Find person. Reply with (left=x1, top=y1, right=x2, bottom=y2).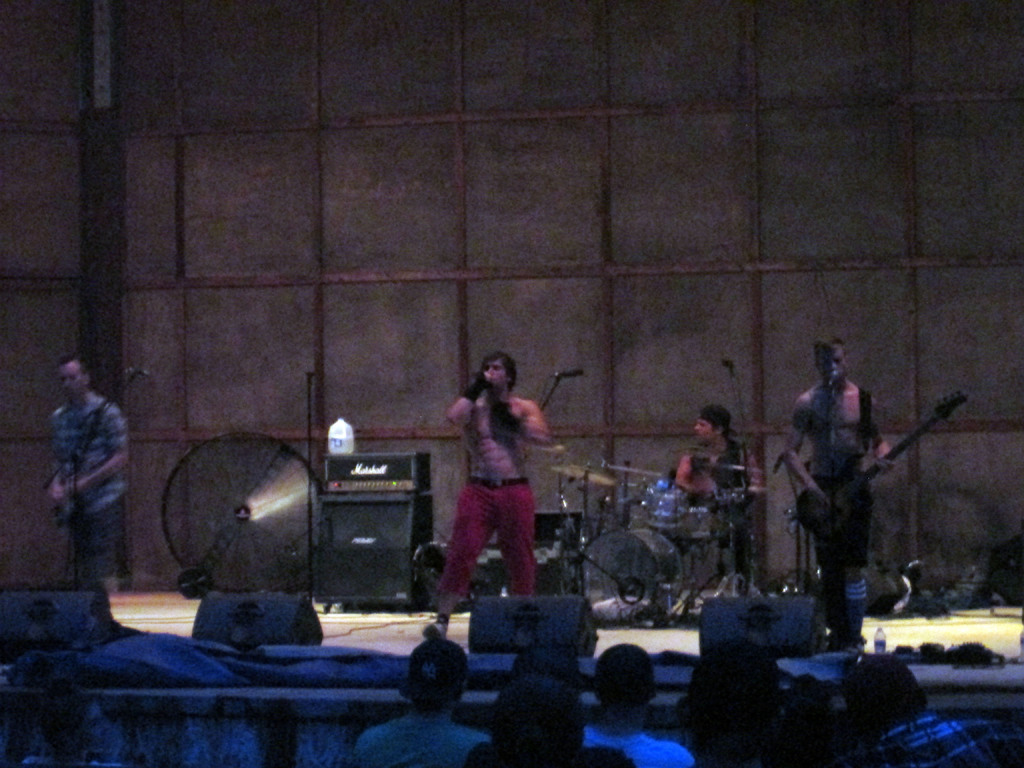
(left=678, top=639, right=837, bottom=767).
